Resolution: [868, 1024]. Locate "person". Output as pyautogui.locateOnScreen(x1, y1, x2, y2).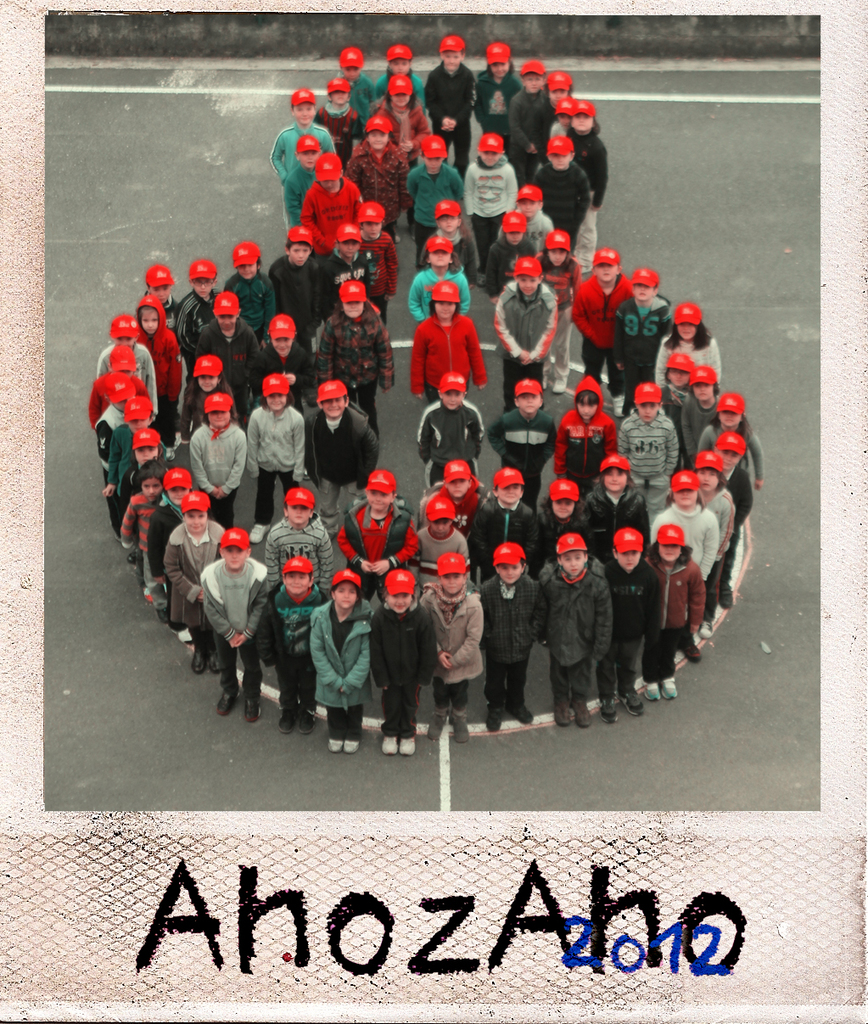
pyautogui.locateOnScreen(400, 137, 462, 265).
